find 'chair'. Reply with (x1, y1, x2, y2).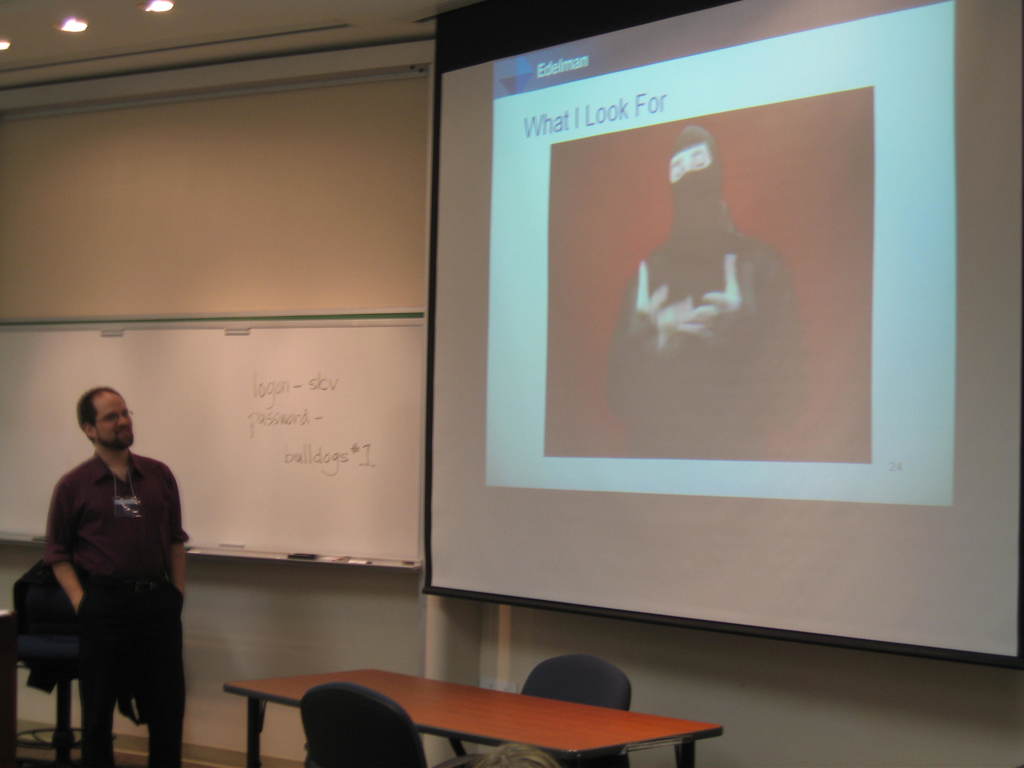
(439, 653, 634, 767).
